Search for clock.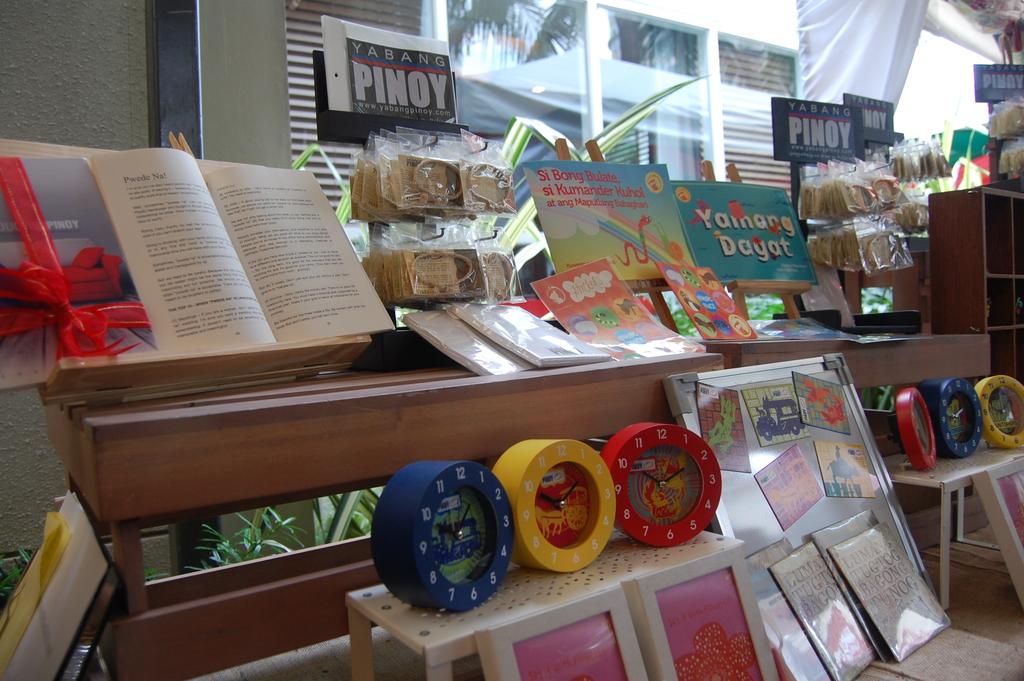
Found at (left=489, top=438, right=619, bottom=573).
